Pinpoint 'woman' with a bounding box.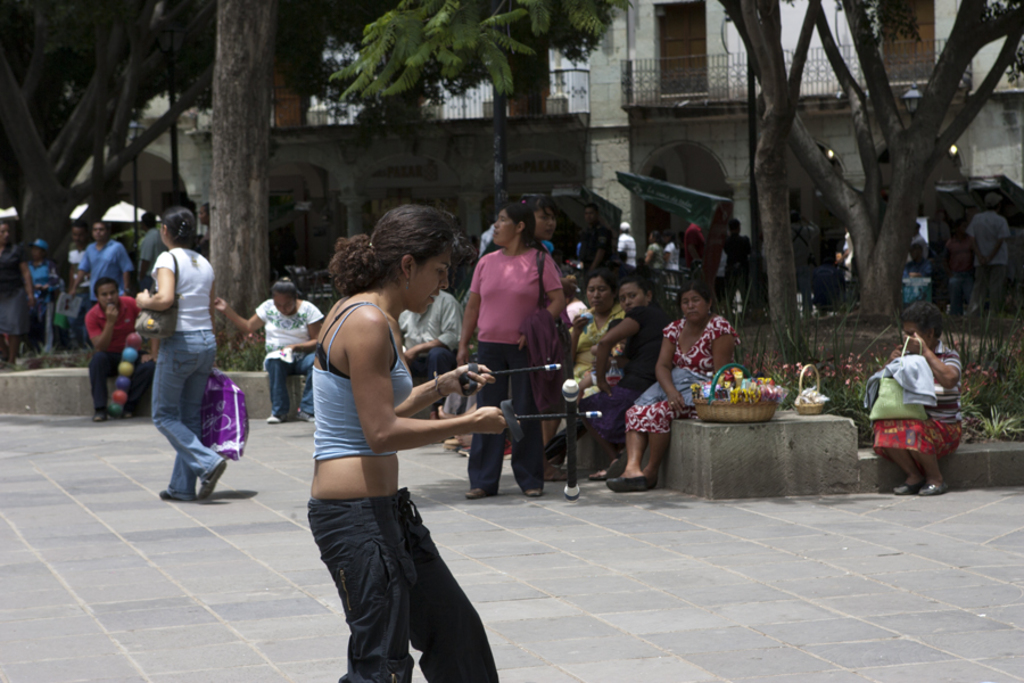
134, 206, 224, 502.
